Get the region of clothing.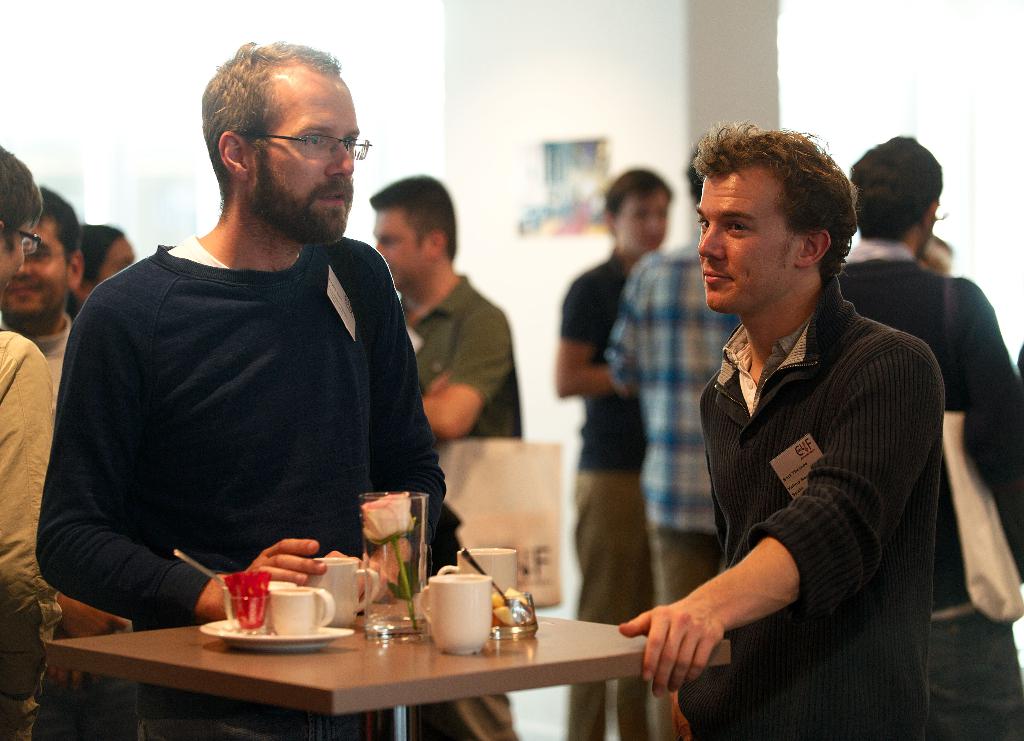
(left=608, top=236, right=723, bottom=740).
